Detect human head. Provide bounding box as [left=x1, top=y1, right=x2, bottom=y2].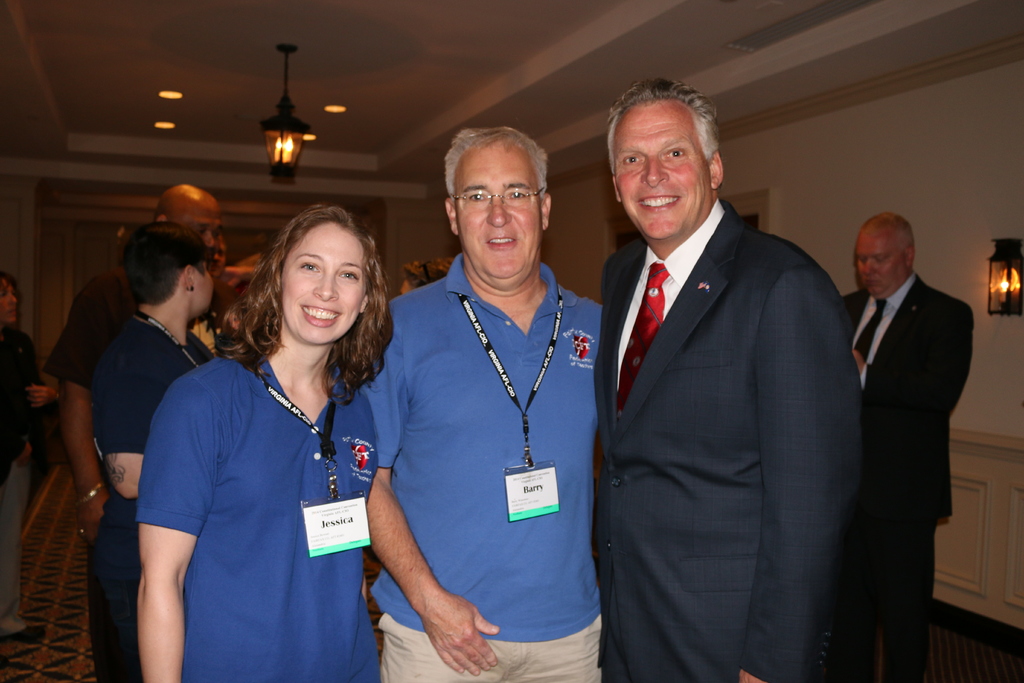
[left=437, top=125, right=553, bottom=277].
